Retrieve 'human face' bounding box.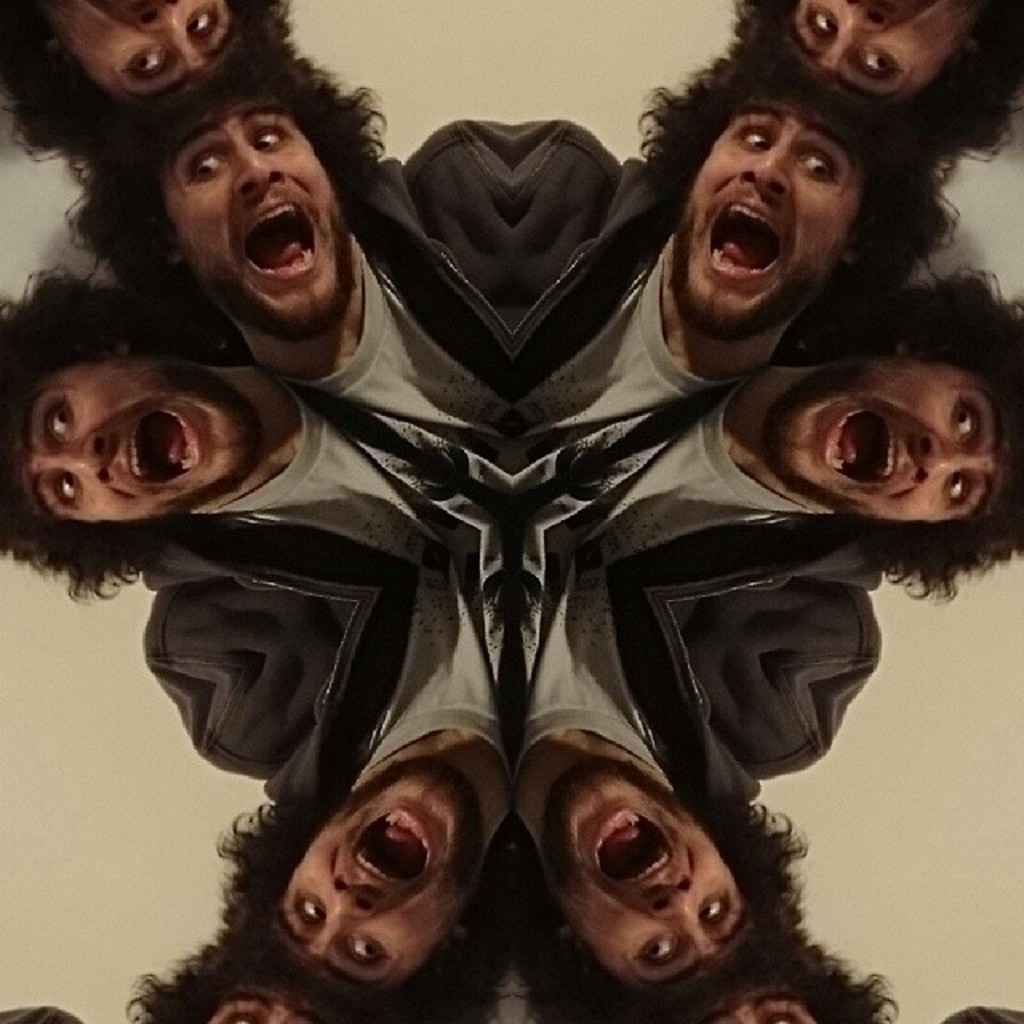
Bounding box: left=560, top=771, right=750, bottom=984.
